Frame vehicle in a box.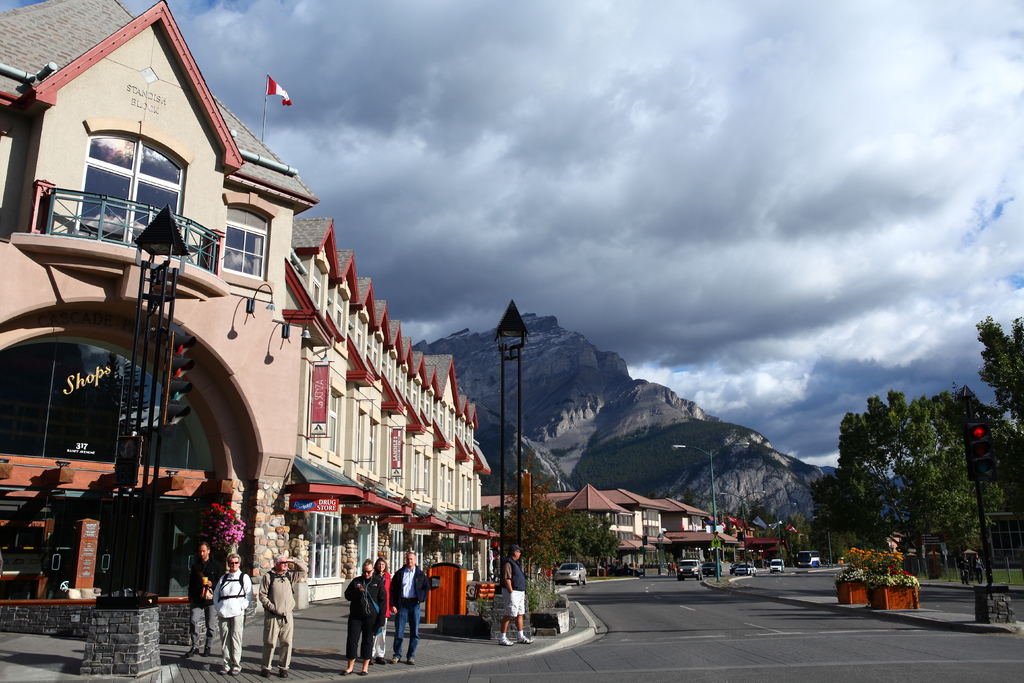
{"left": 706, "top": 558, "right": 719, "bottom": 577}.
